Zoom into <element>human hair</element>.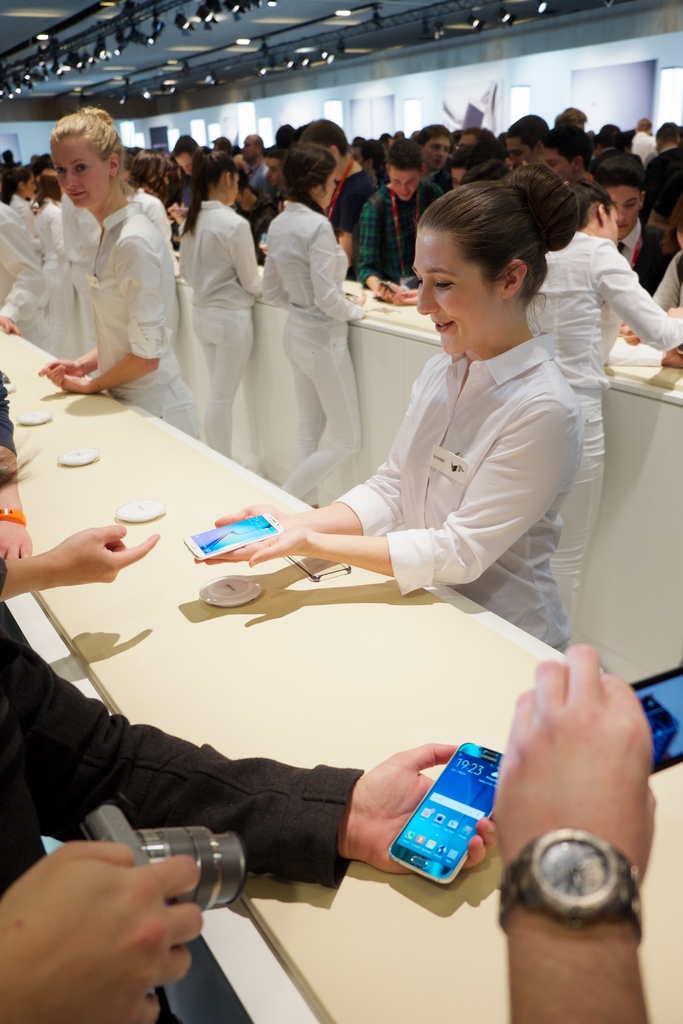
Zoom target: <region>594, 165, 646, 202</region>.
